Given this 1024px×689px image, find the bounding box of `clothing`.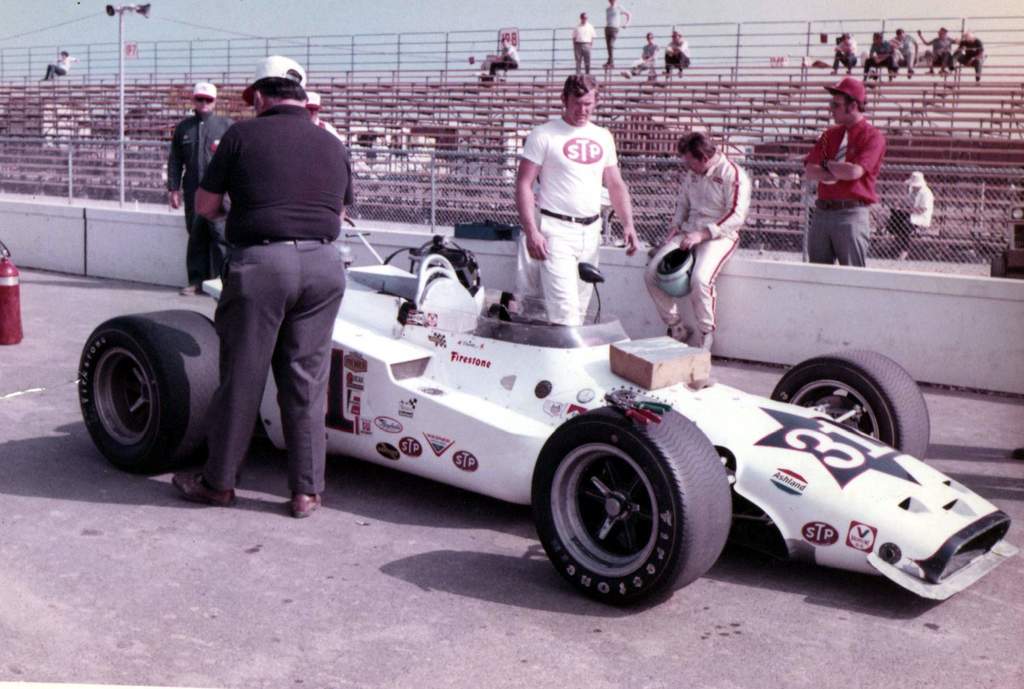
(x1=803, y1=114, x2=883, y2=260).
